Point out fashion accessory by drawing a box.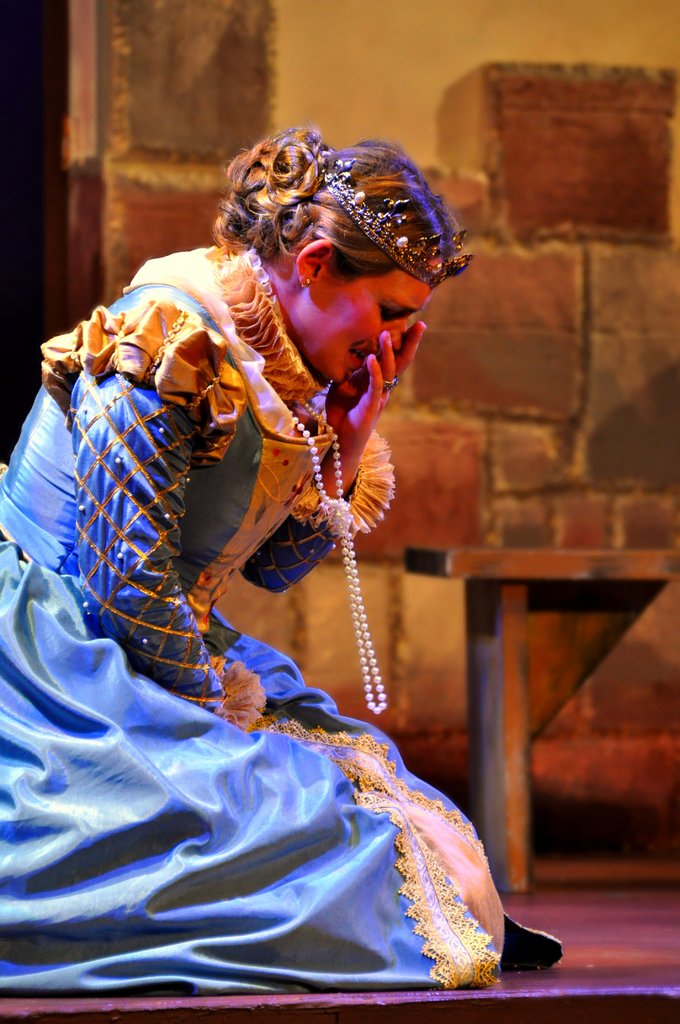
<box>378,378,397,392</box>.
